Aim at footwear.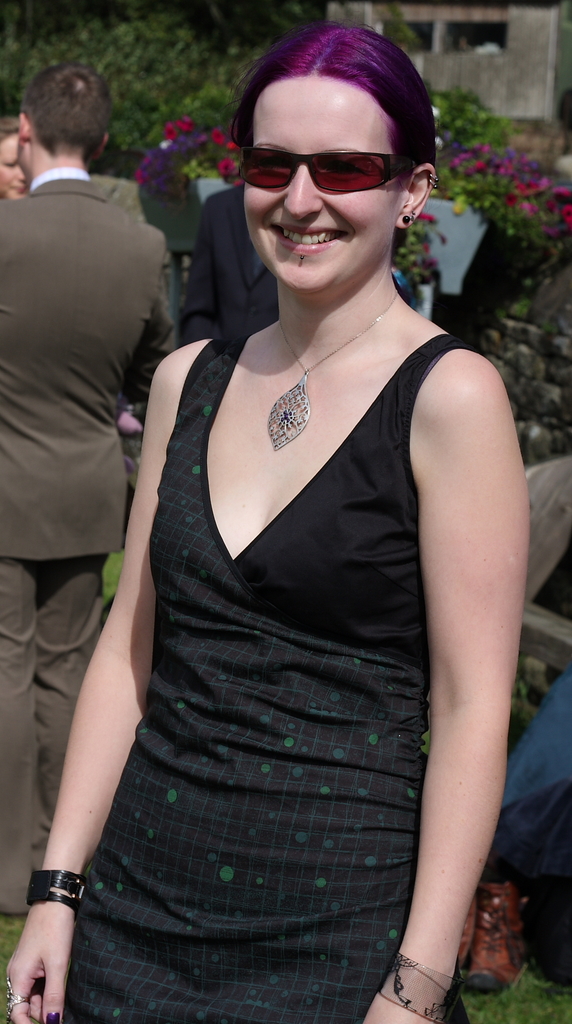
Aimed at <bbox>461, 872, 521, 993</bbox>.
